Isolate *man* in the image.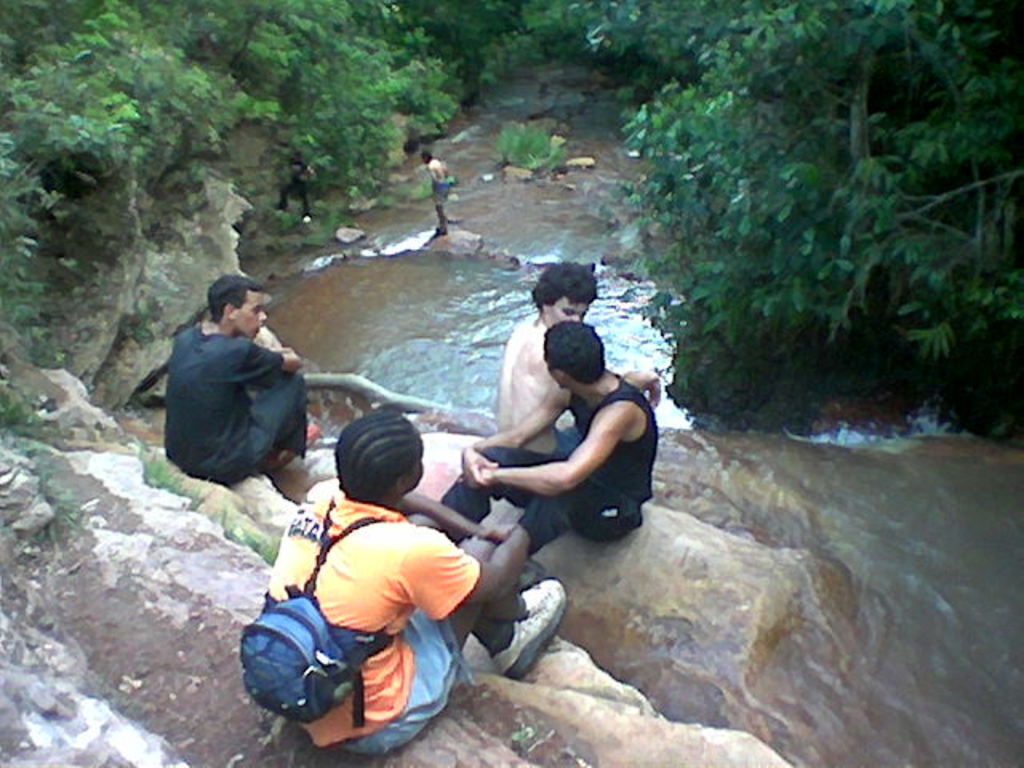
Isolated region: bbox=[426, 323, 661, 552].
